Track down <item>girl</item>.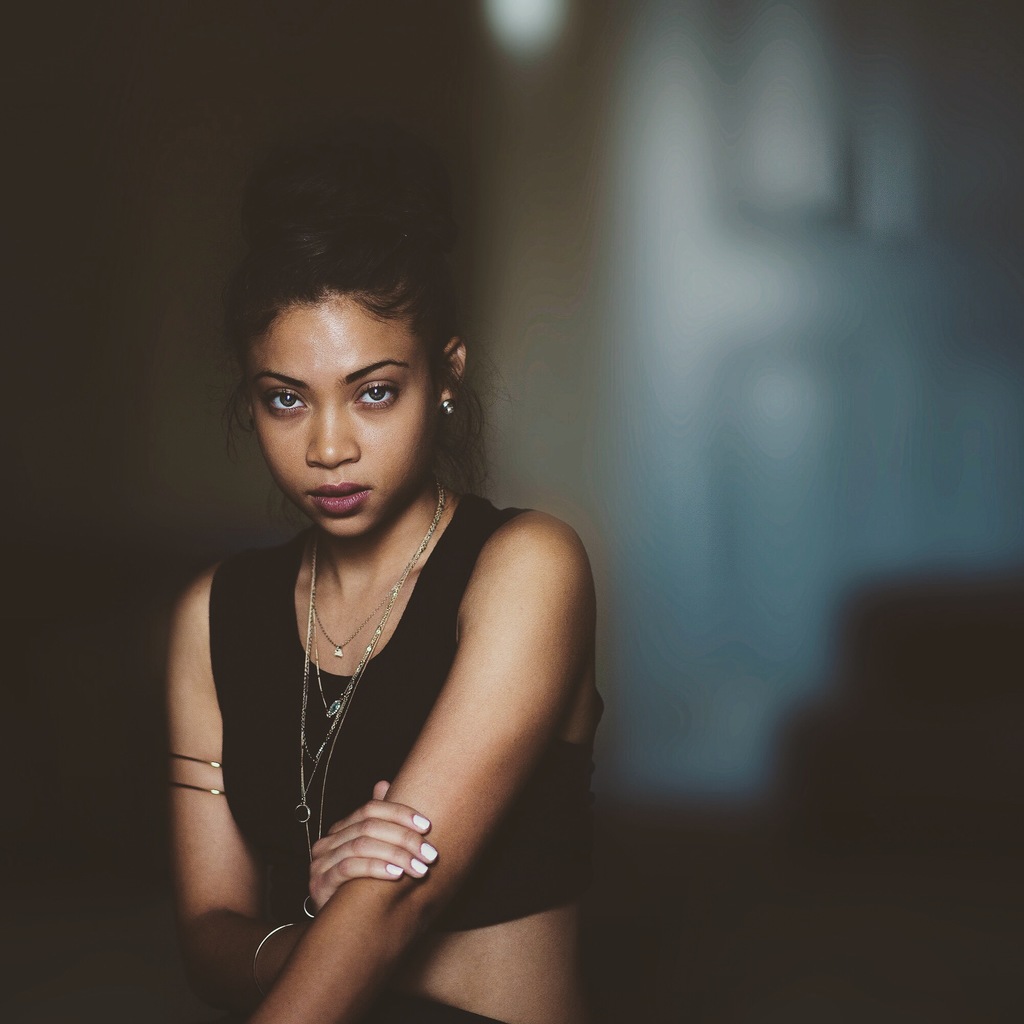
Tracked to [left=163, top=224, right=608, bottom=1022].
